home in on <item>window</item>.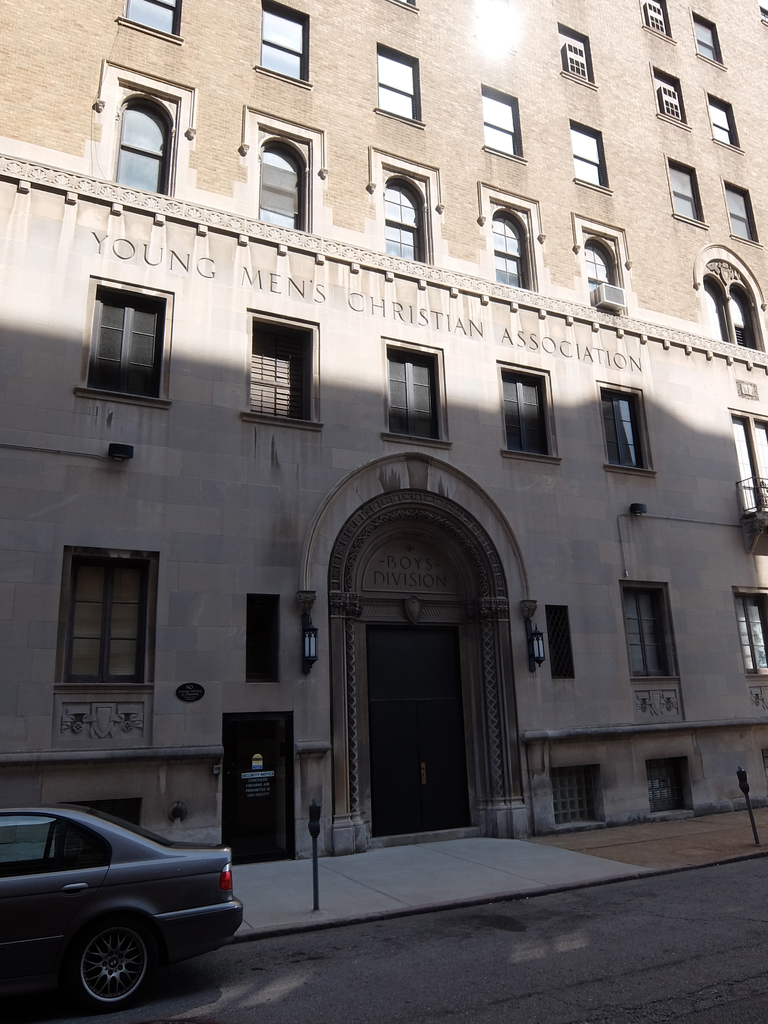
Homed in at [384, 0, 415, 6].
